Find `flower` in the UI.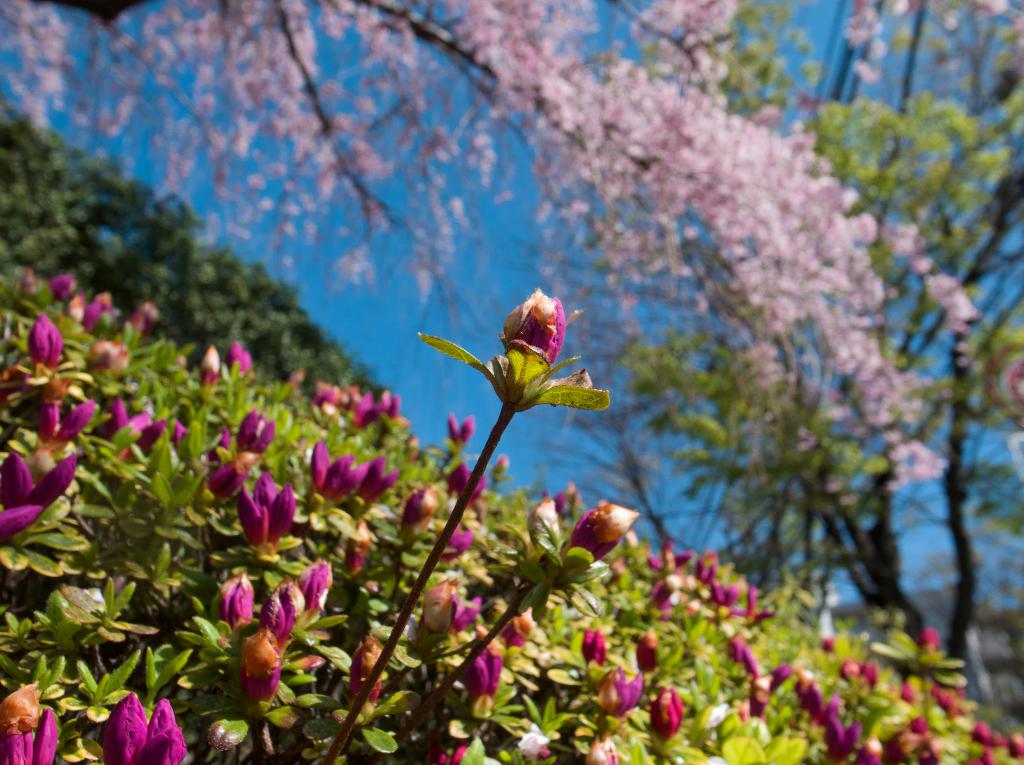
UI element at 37, 396, 100, 447.
